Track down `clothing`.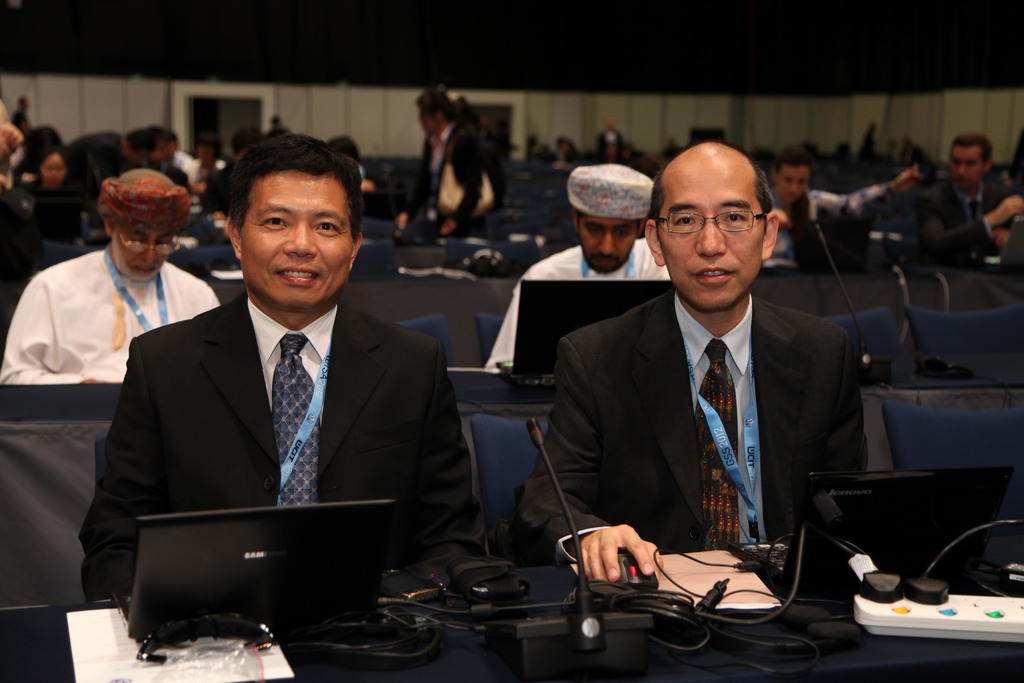
Tracked to rect(545, 215, 865, 629).
